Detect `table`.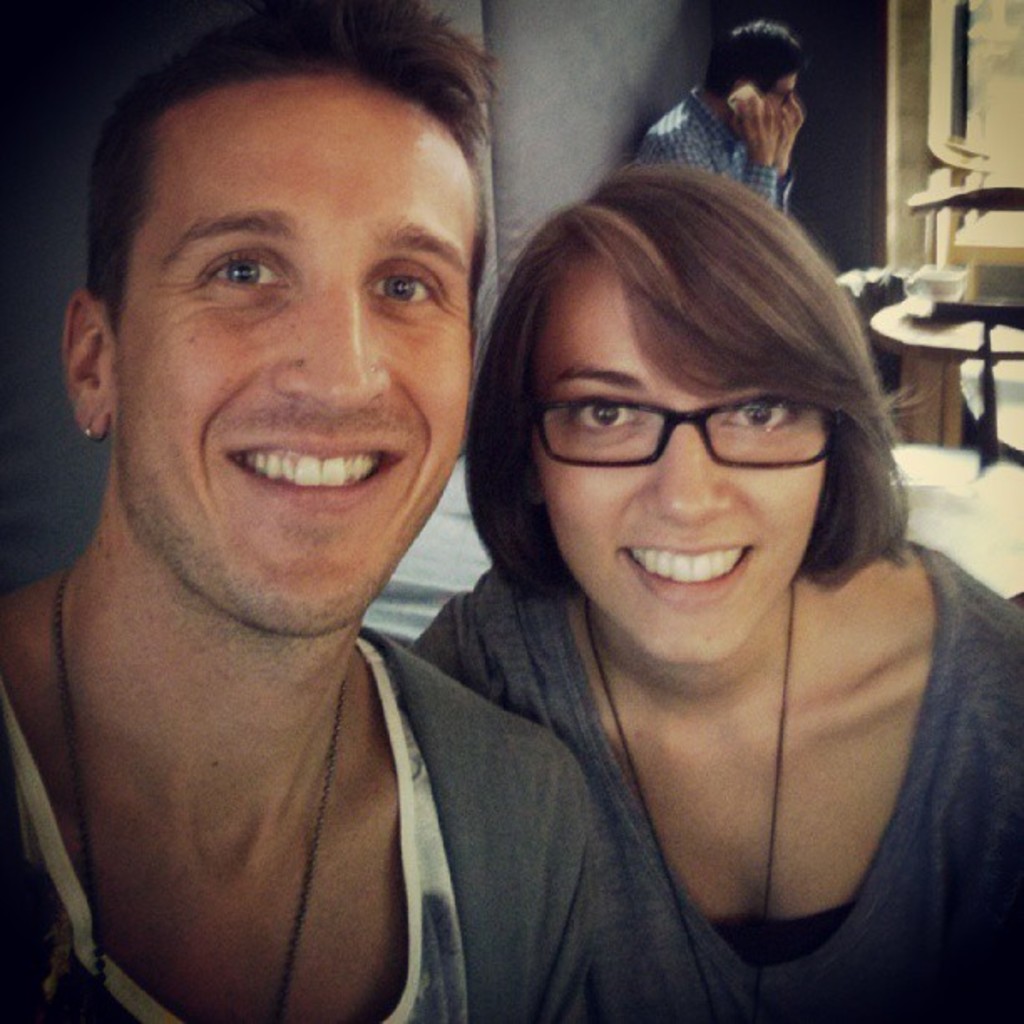
Detected at box=[863, 248, 1022, 445].
